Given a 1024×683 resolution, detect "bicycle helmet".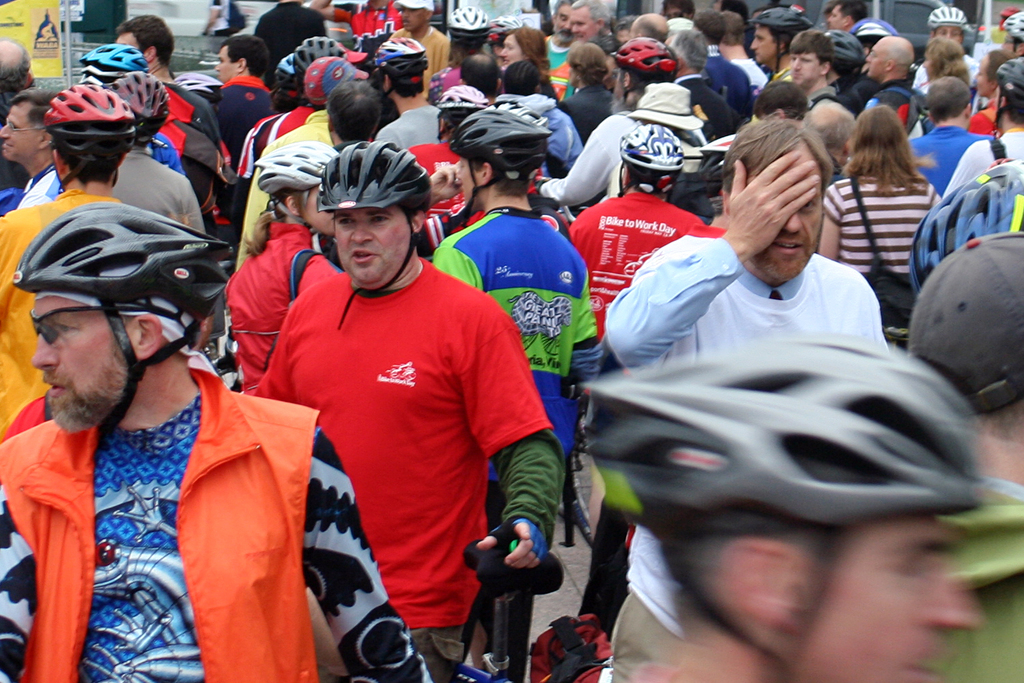
(924, 2, 966, 28).
